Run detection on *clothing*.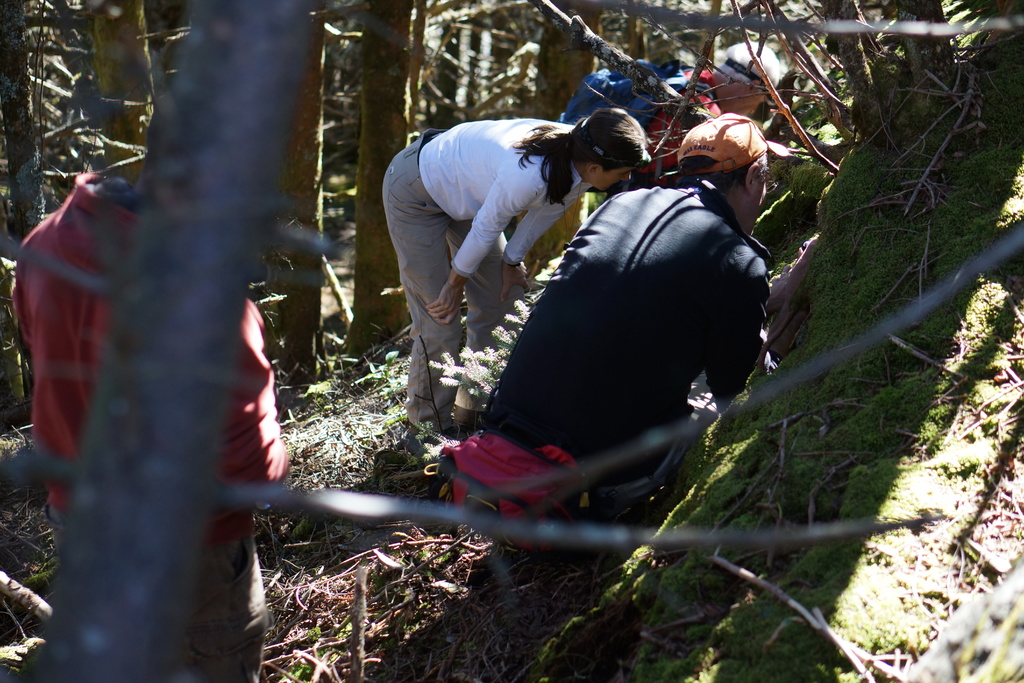
Result: locate(383, 129, 524, 419).
